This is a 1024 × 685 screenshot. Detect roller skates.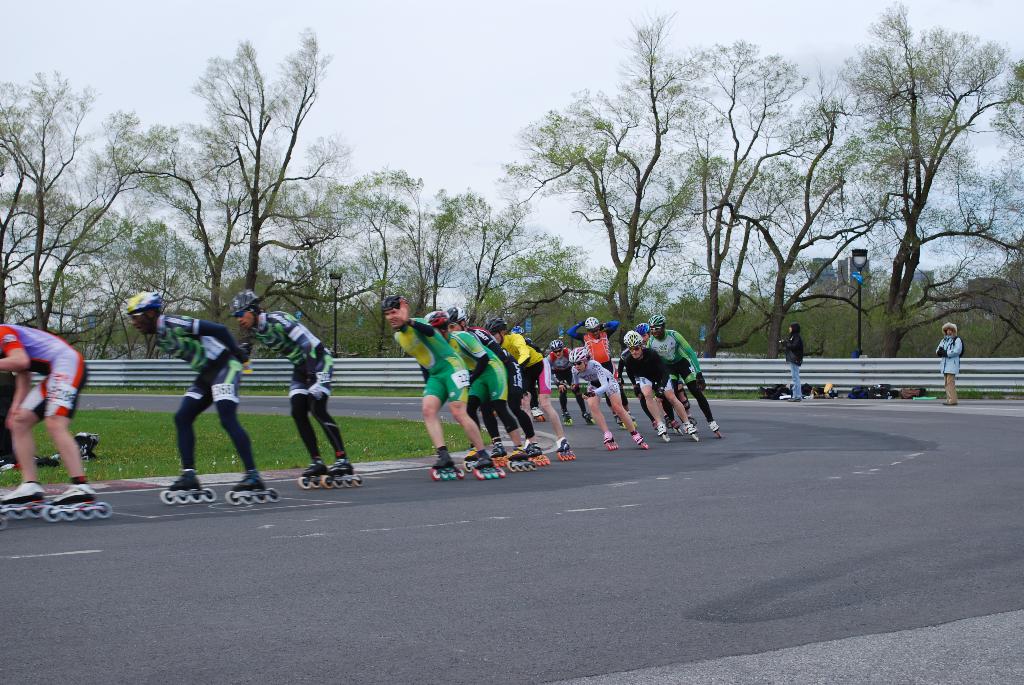
224:470:282:505.
